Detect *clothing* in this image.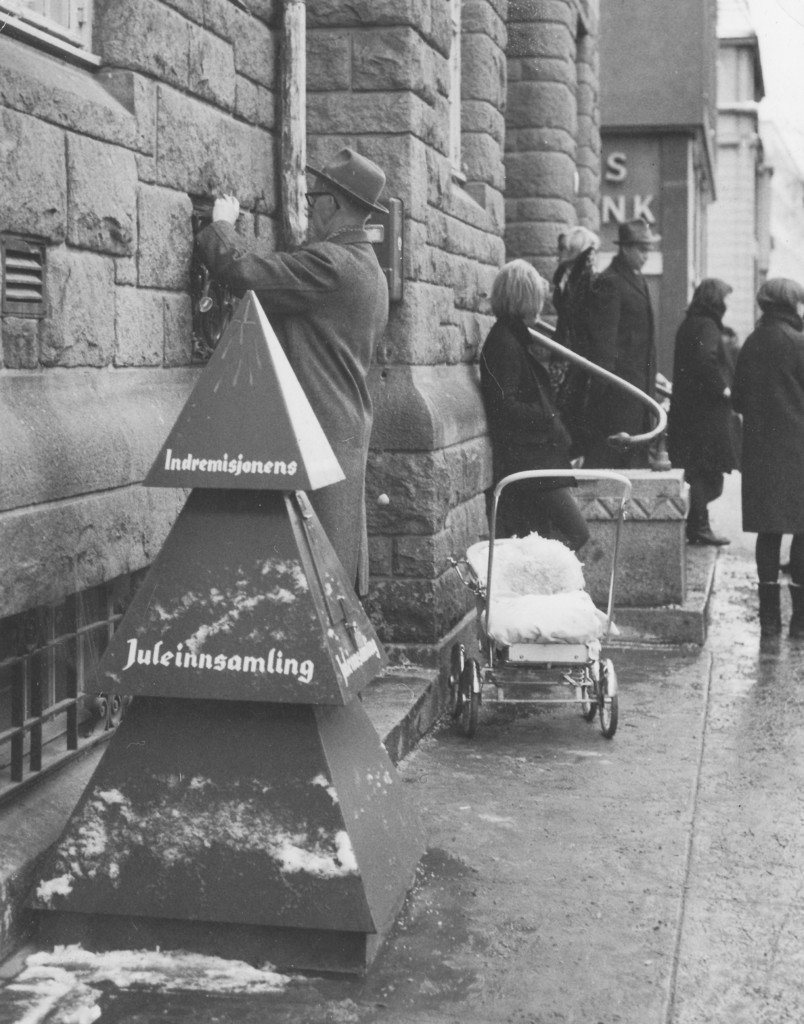
Detection: box=[583, 247, 659, 462].
